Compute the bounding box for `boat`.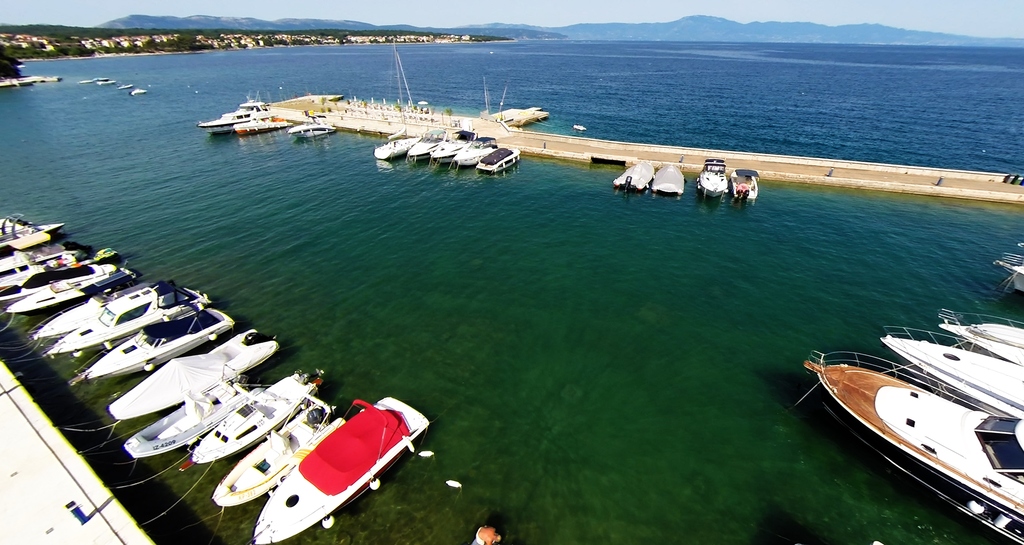
region(429, 122, 482, 159).
